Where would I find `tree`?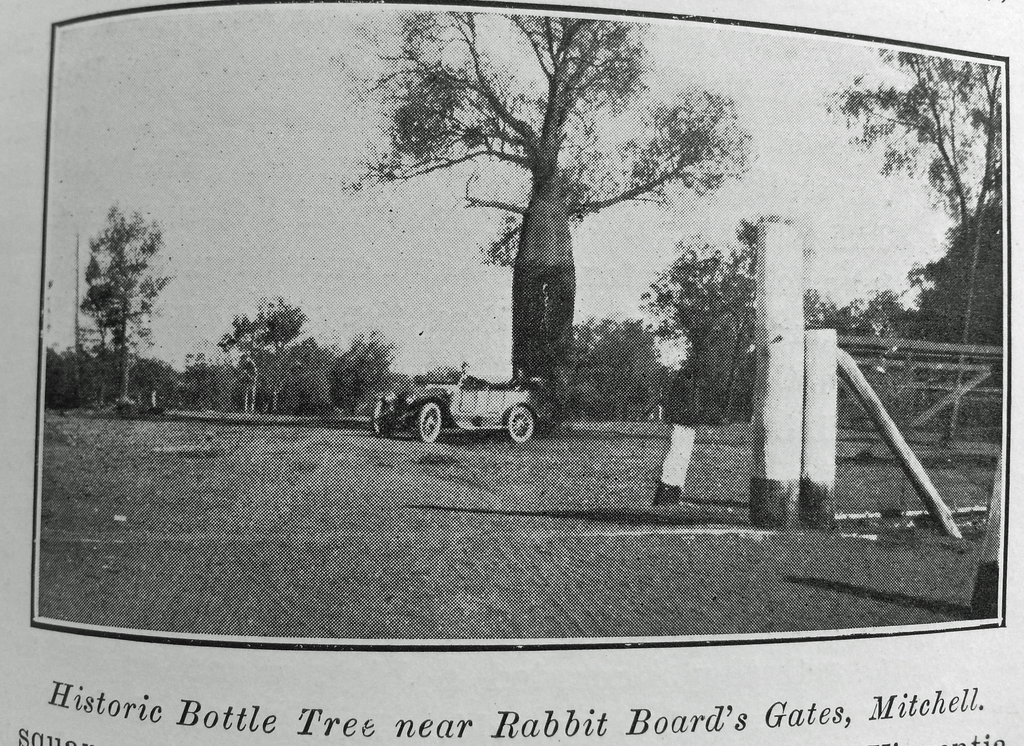
At {"x1": 307, "y1": 5, "x2": 746, "y2": 457}.
